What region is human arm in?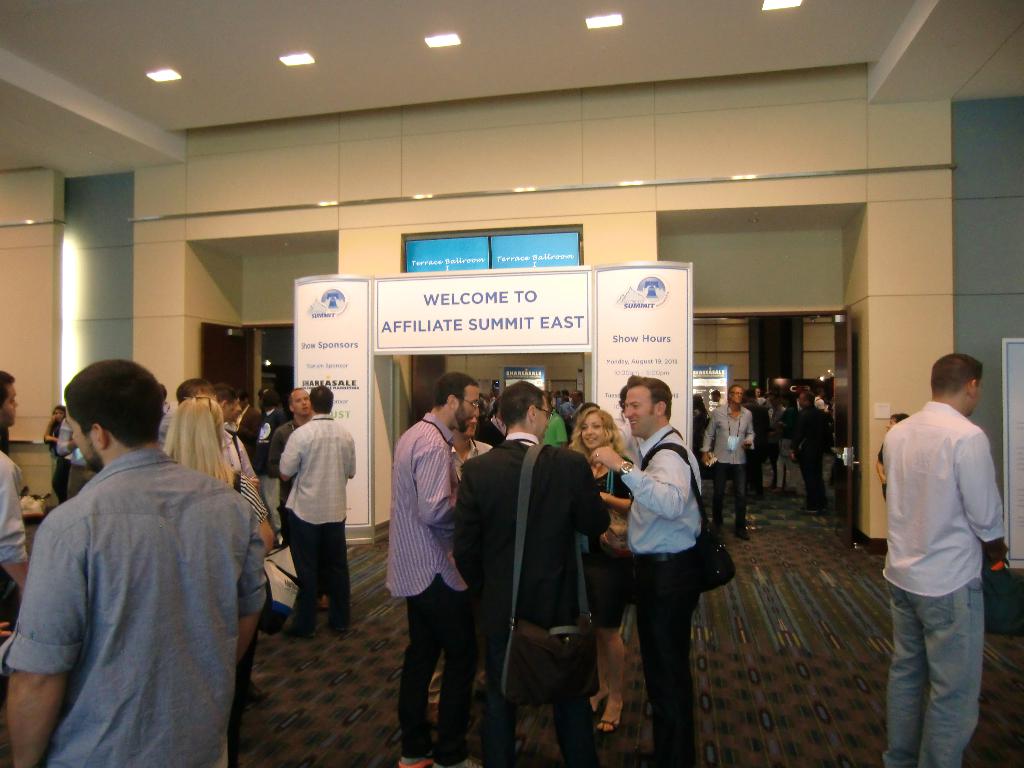
detection(1, 461, 25, 595).
